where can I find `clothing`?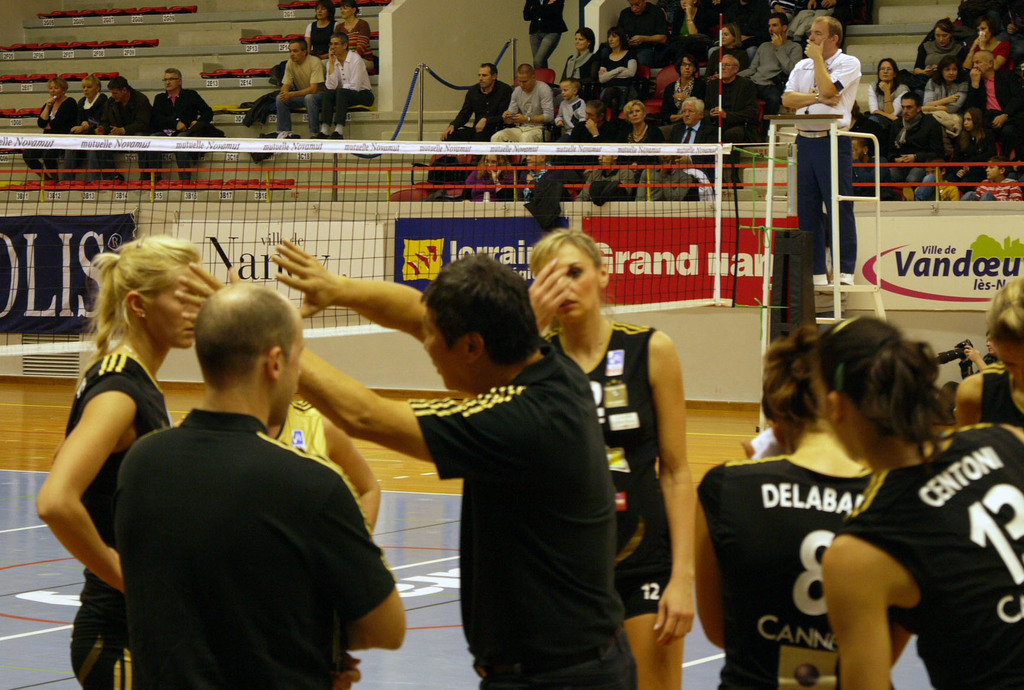
You can find it at locate(365, 306, 632, 686).
